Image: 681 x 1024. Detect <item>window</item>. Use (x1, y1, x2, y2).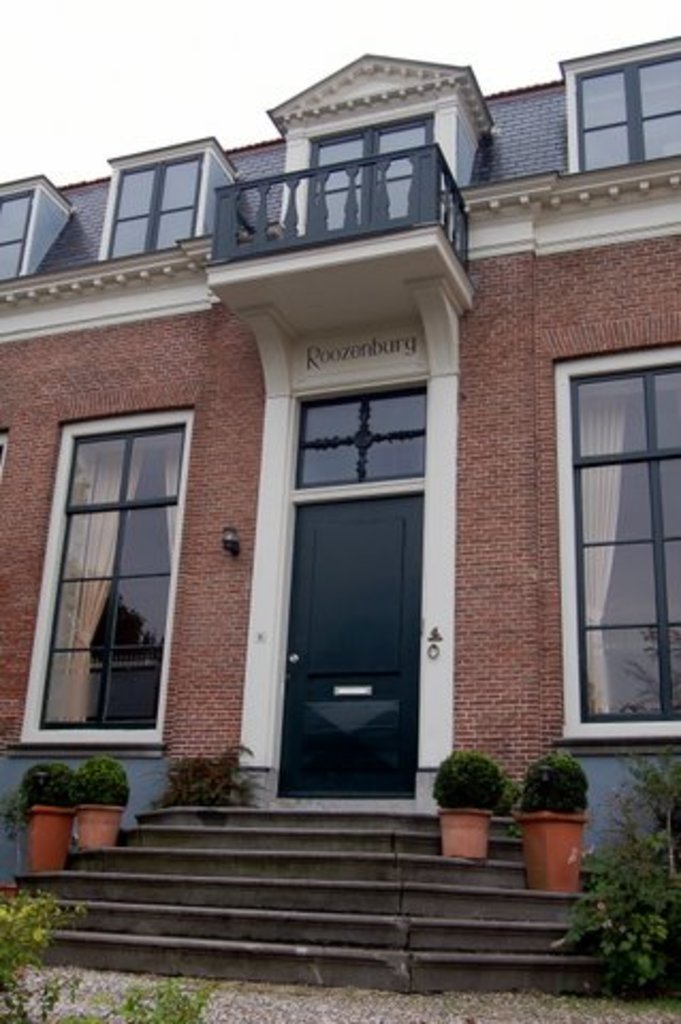
(36, 382, 199, 789).
